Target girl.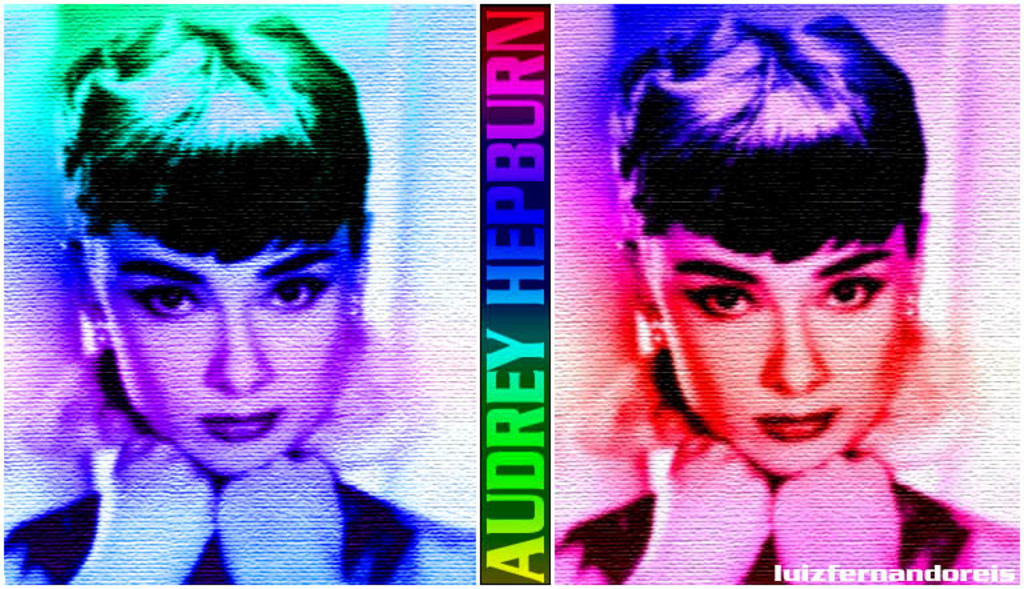
Target region: rect(0, 15, 475, 588).
